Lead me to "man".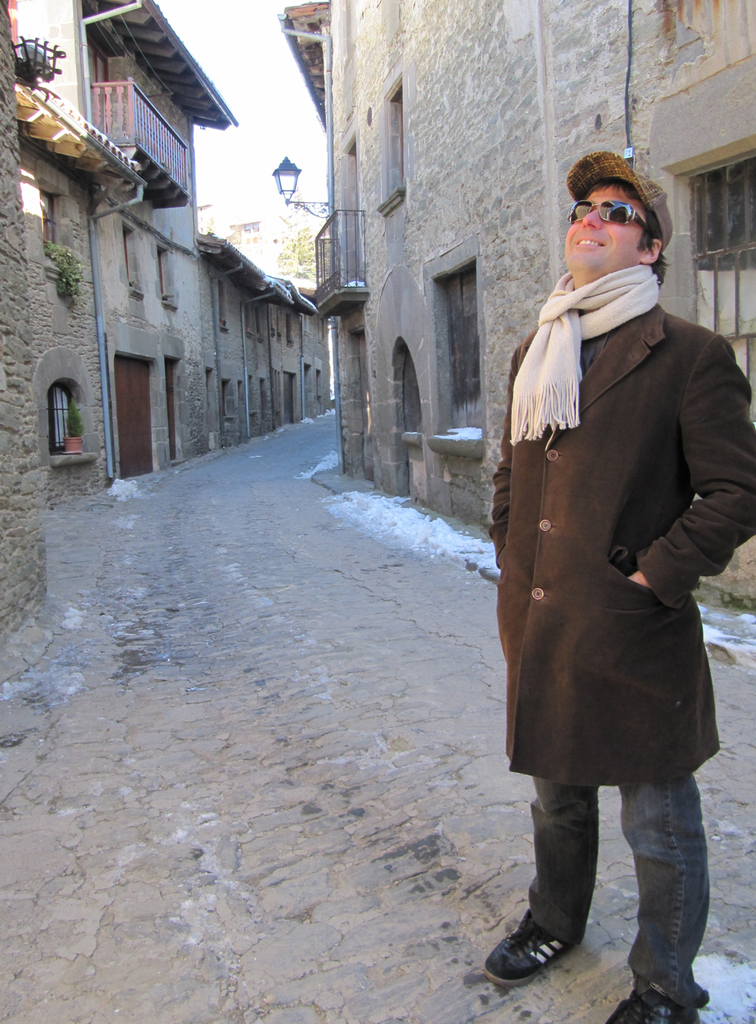
Lead to BBox(477, 153, 755, 1023).
